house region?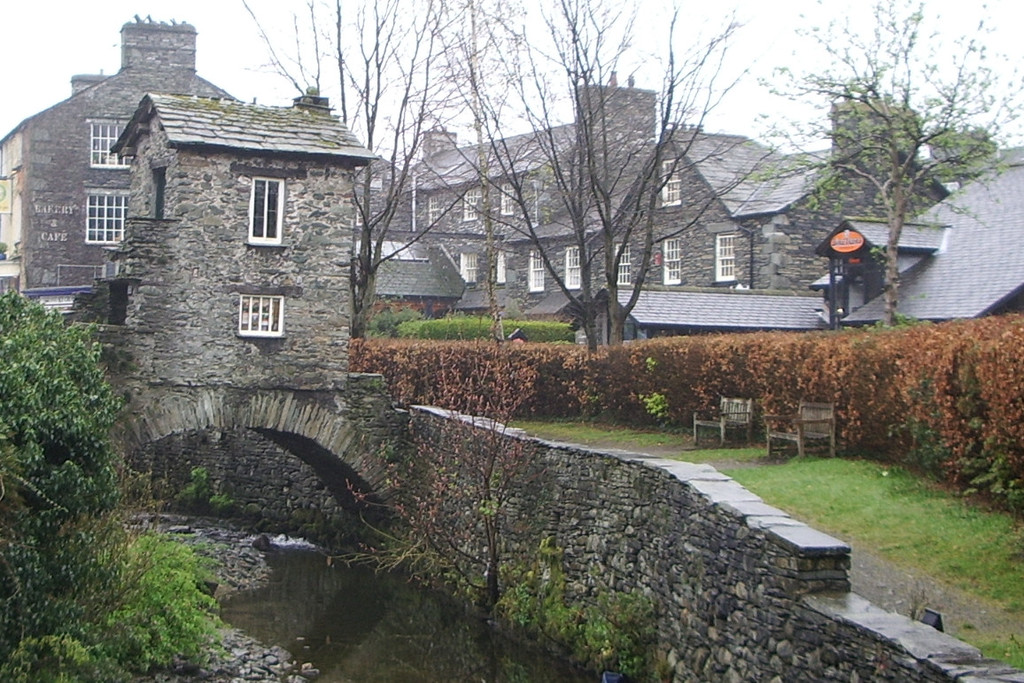
[left=399, top=65, right=952, bottom=343]
